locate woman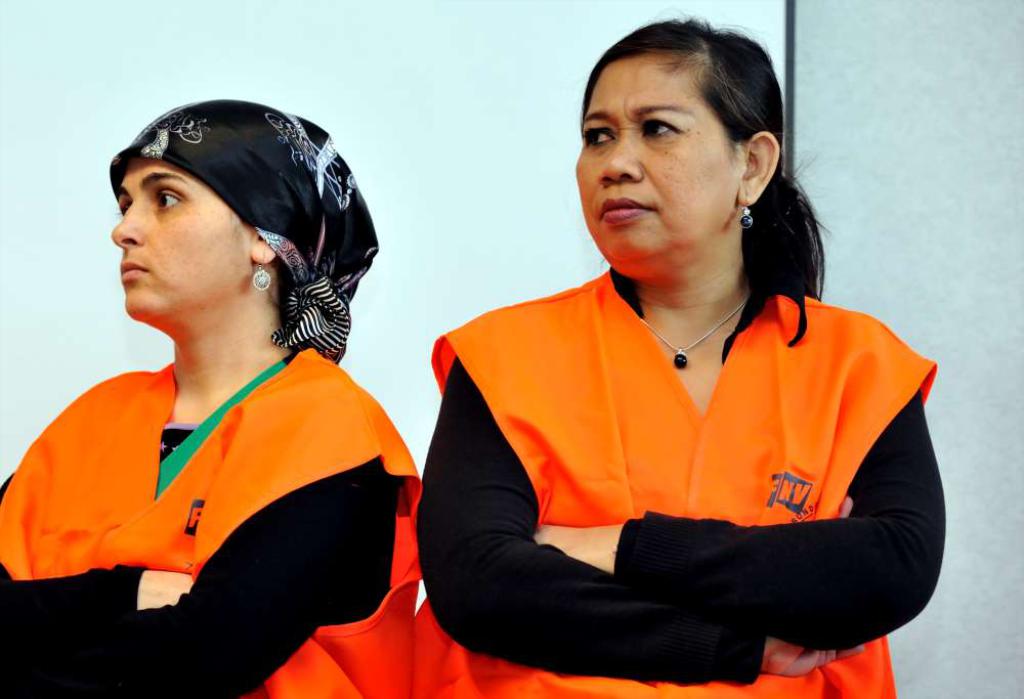
Rect(0, 95, 430, 698)
